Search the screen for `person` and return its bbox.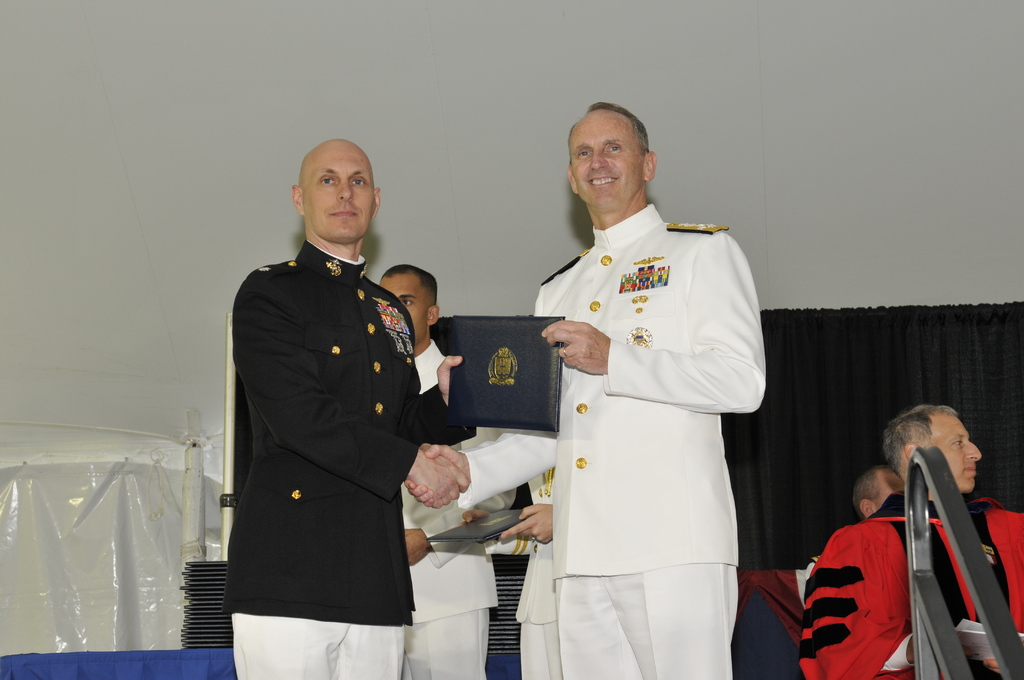
Found: BBox(803, 404, 1023, 679).
